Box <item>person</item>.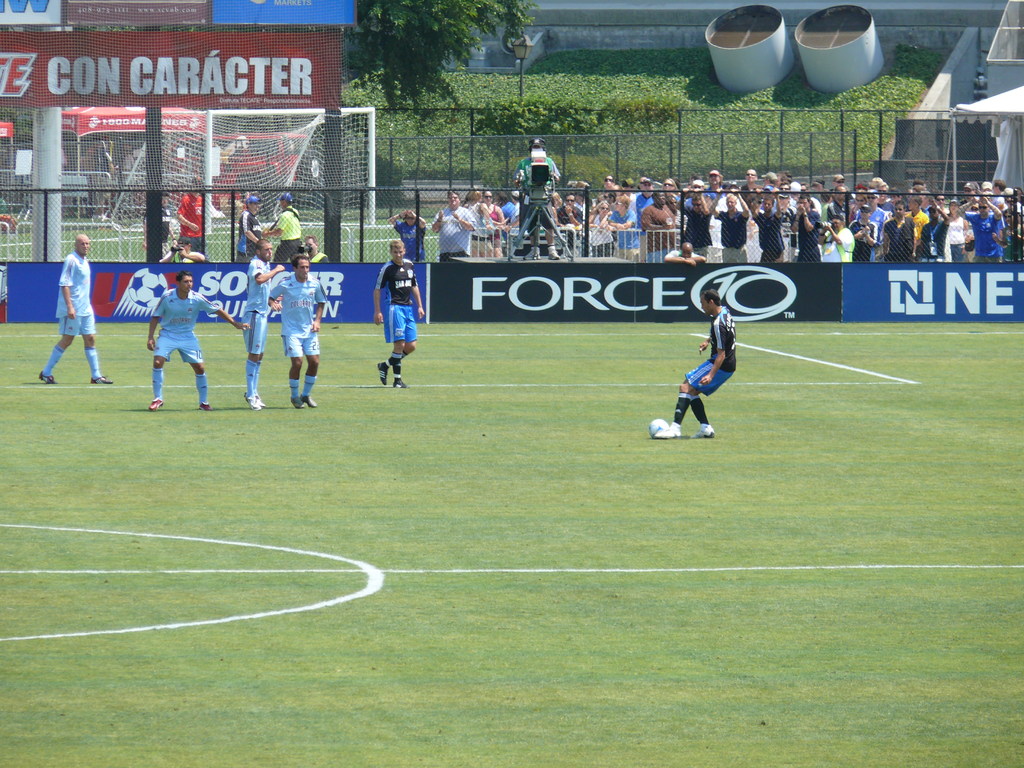
[left=237, top=193, right=273, bottom=259].
